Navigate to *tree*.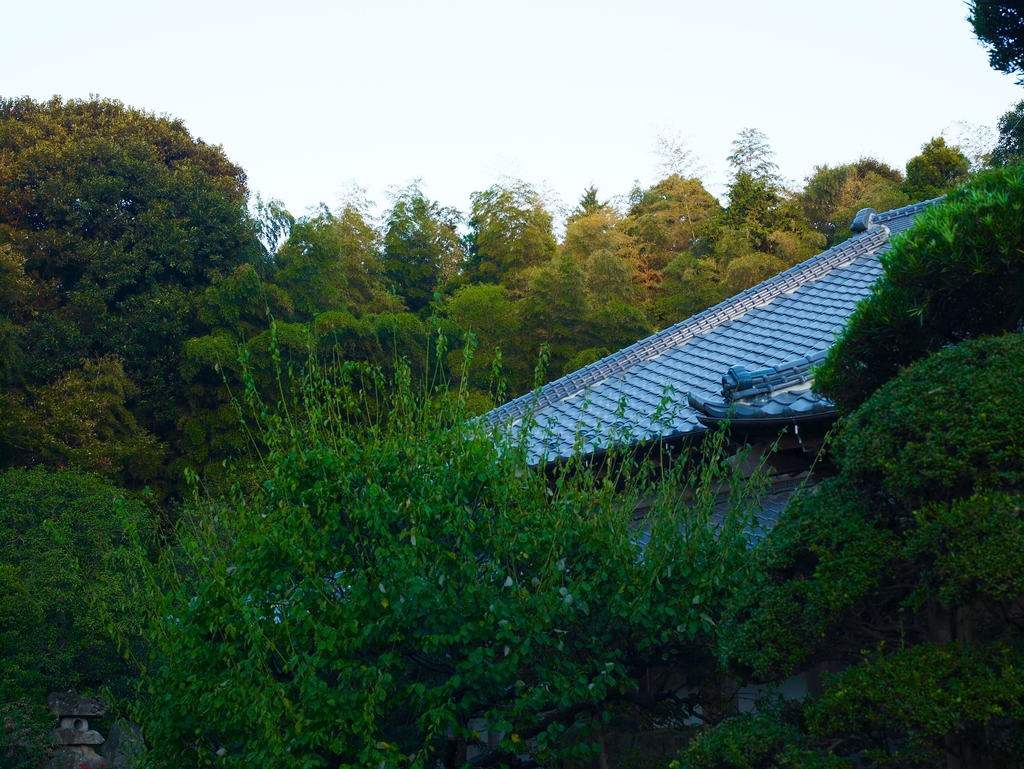
Navigation target: x1=633, y1=166, x2=732, y2=300.
